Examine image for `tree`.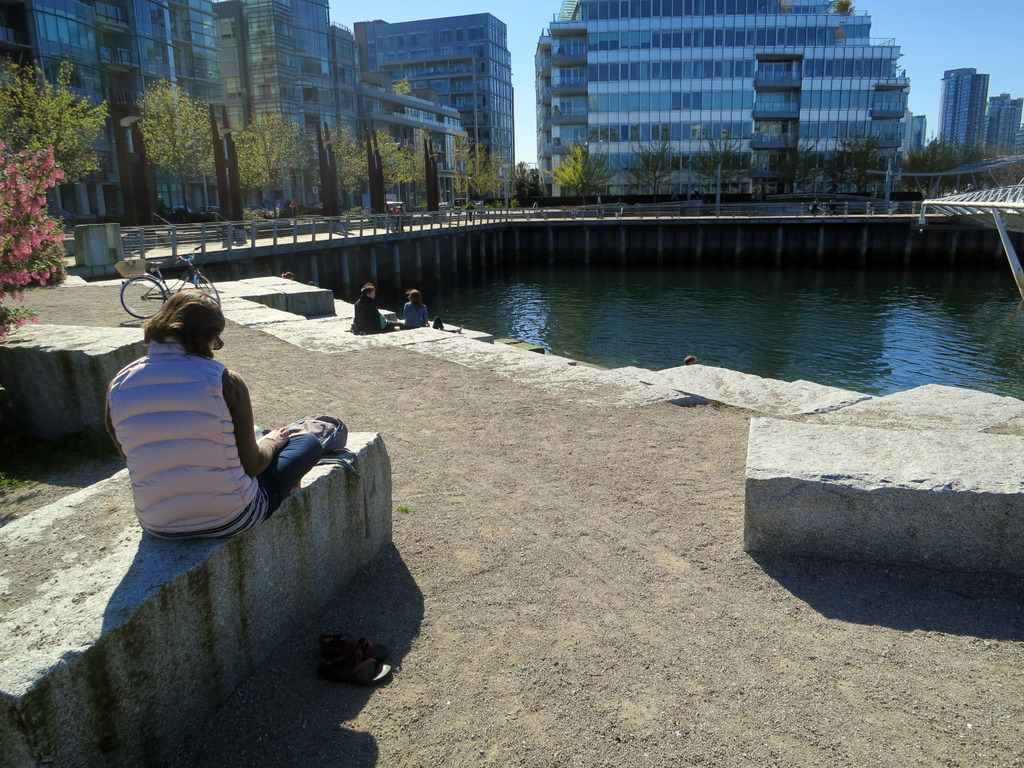
Examination result: {"x1": 554, "y1": 141, "x2": 615, "y2": 205}.
